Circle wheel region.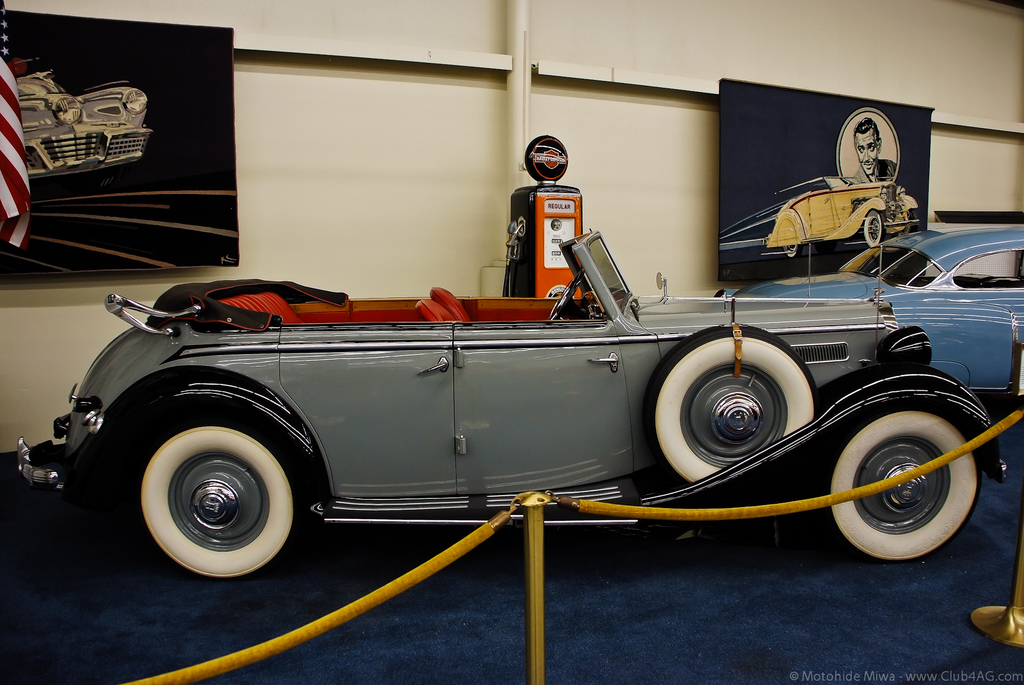
Region: locate(125, 427, 300, 574).
